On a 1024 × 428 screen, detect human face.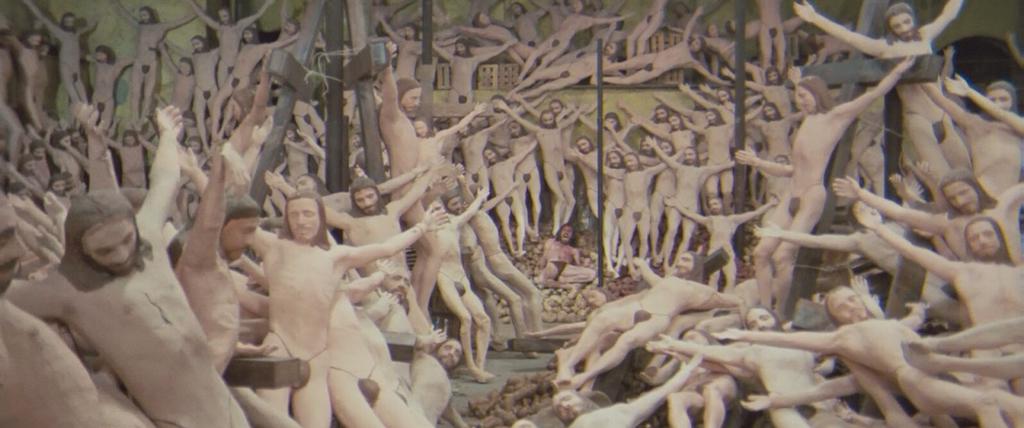
x1=217 y1=211 x2=266 y2=255.
